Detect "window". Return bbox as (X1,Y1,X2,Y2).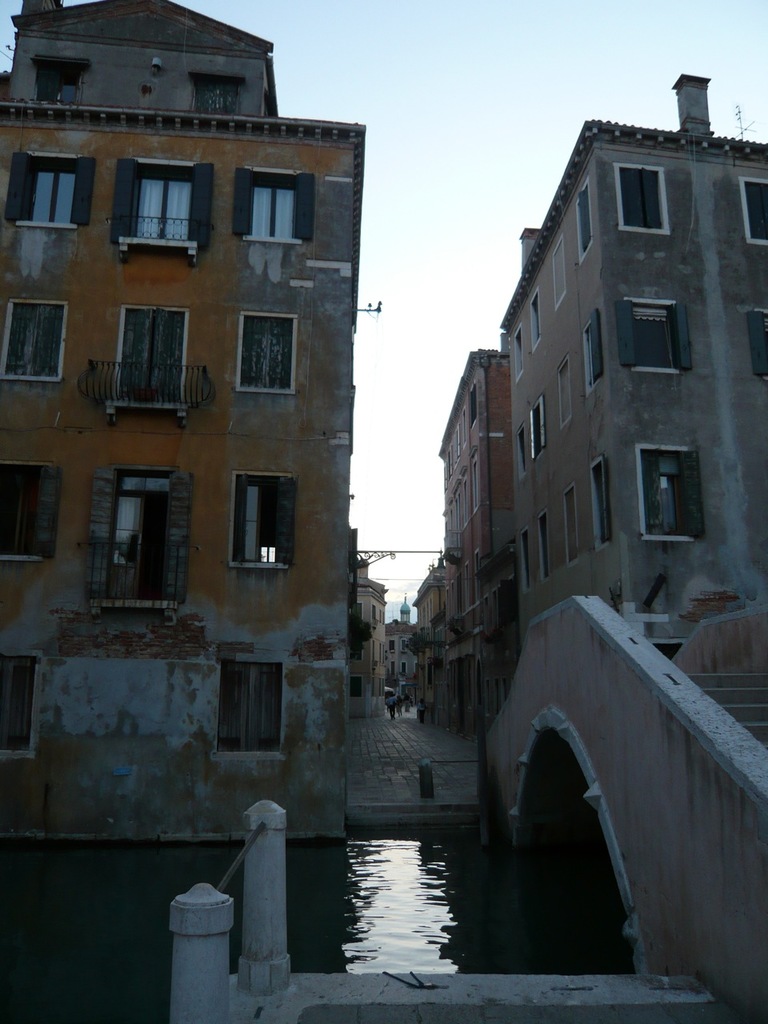
(239,310,299,398).
